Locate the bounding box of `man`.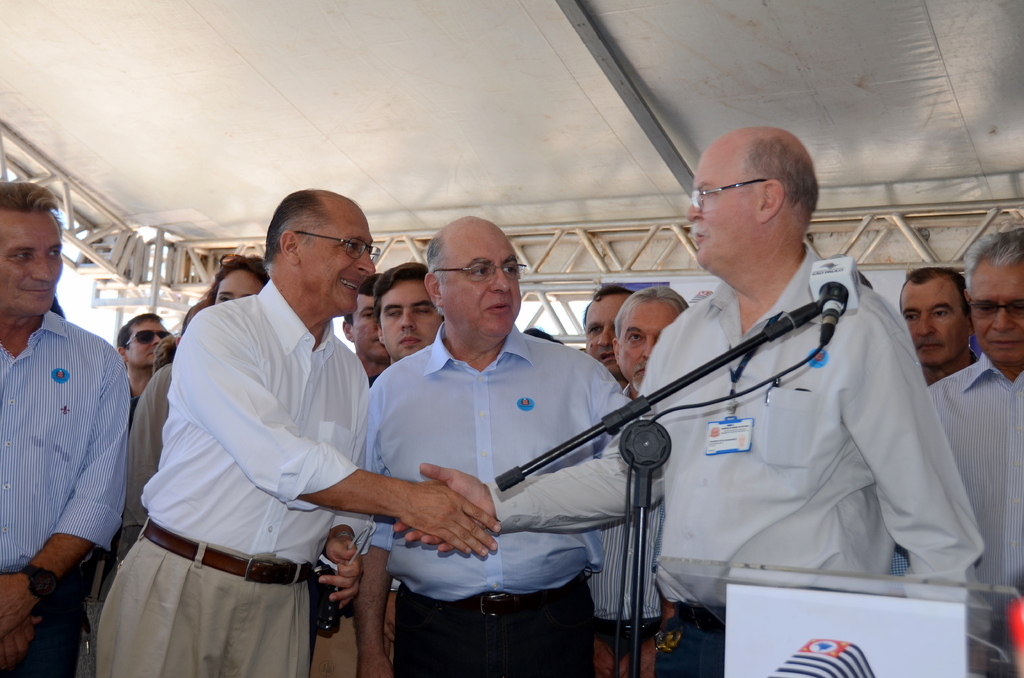
Bounding box: <region>371, 261, 436, 357</region>.
